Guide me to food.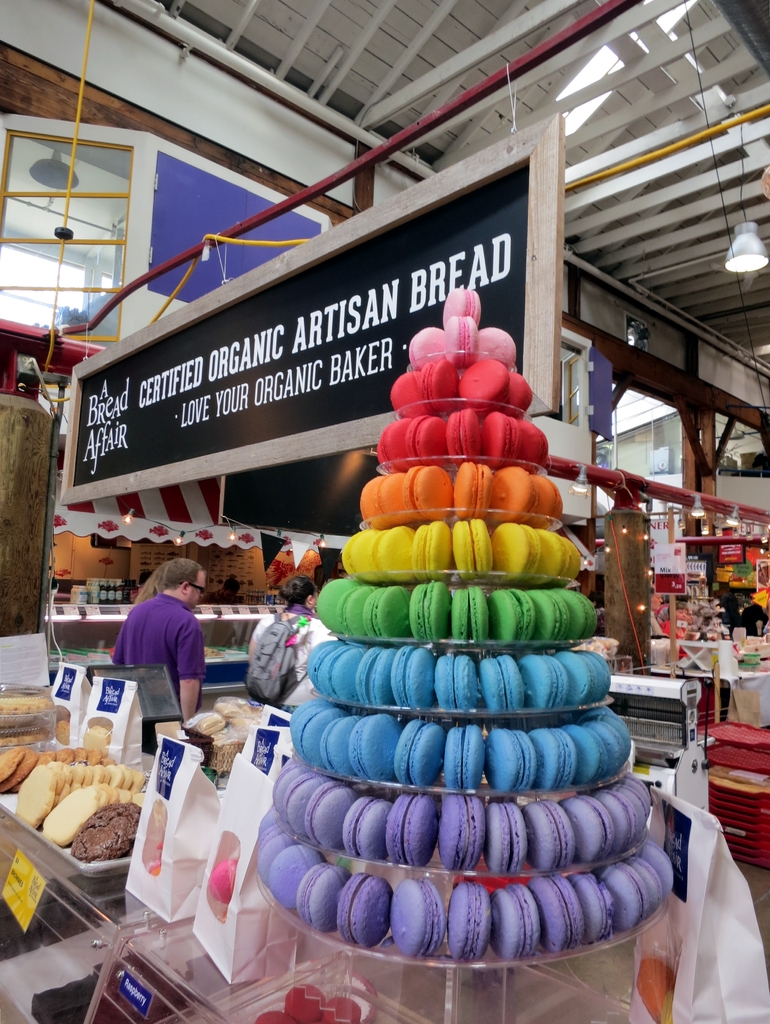
Guidance: bbox(533, 874, 580, 959).
